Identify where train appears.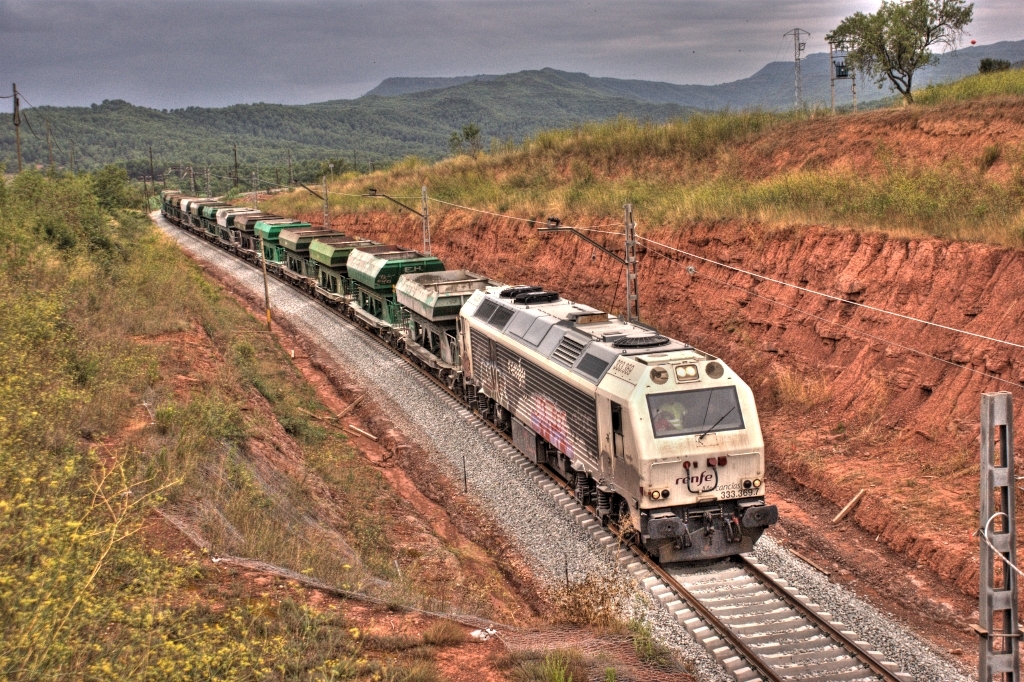
Appears at x1=159, y1=191, x2=779, y2=570.
